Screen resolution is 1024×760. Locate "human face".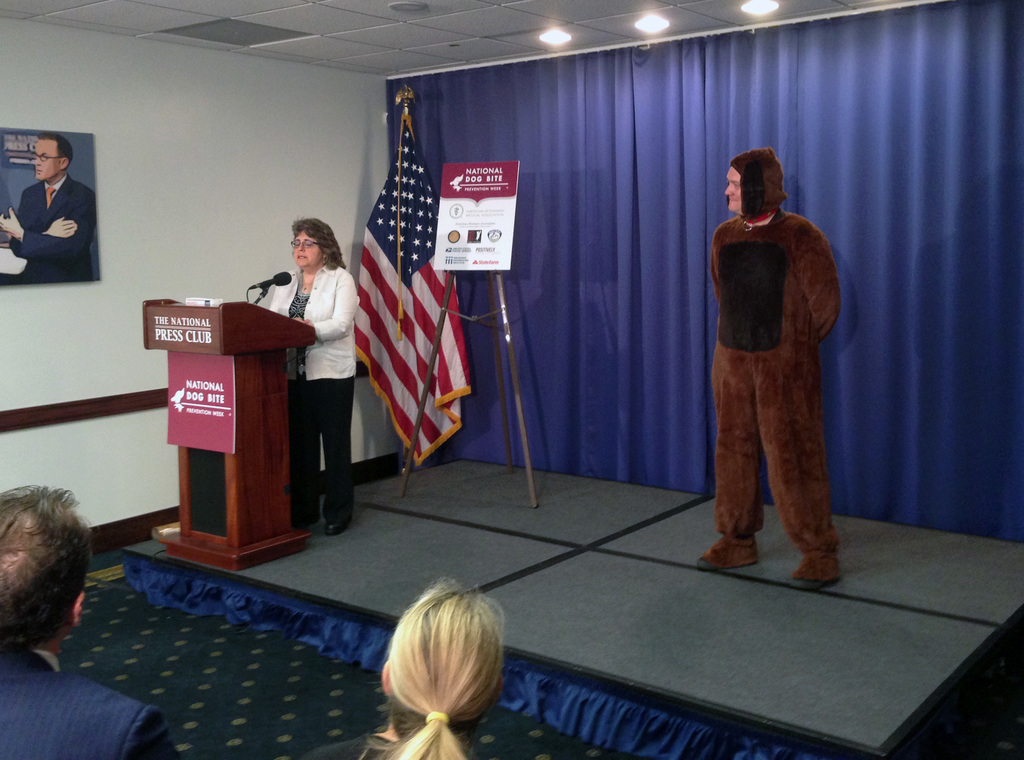
725/165/740/213.
